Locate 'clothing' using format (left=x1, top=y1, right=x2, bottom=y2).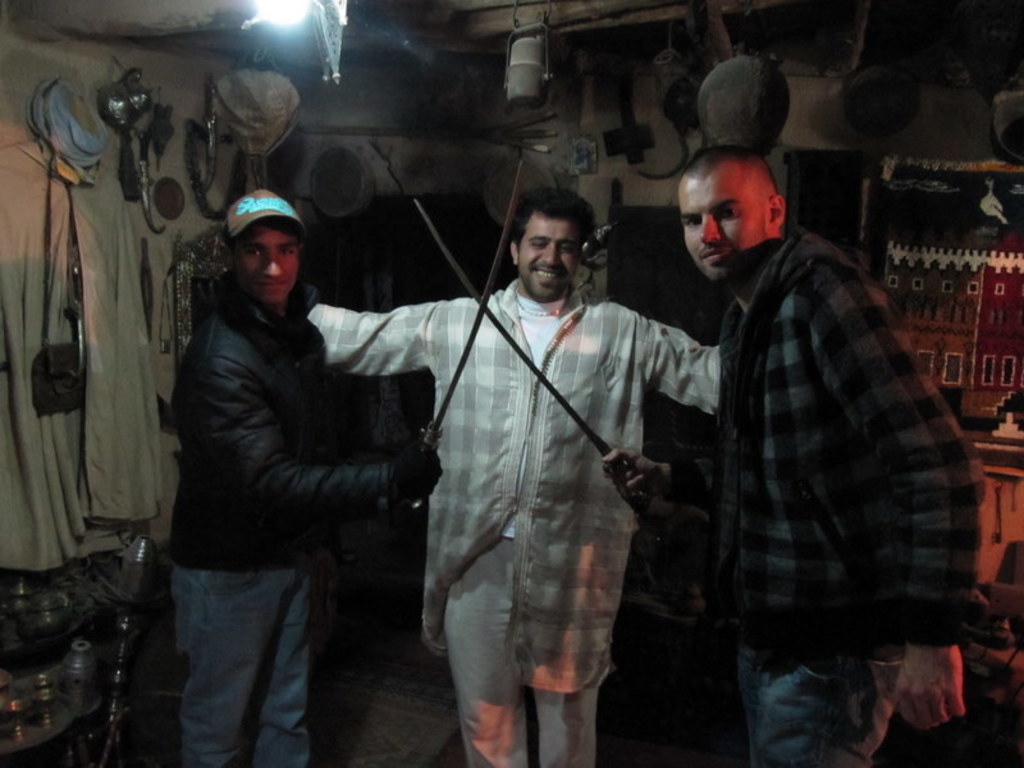
(left=658, top=220, right=974, bottom=767).
